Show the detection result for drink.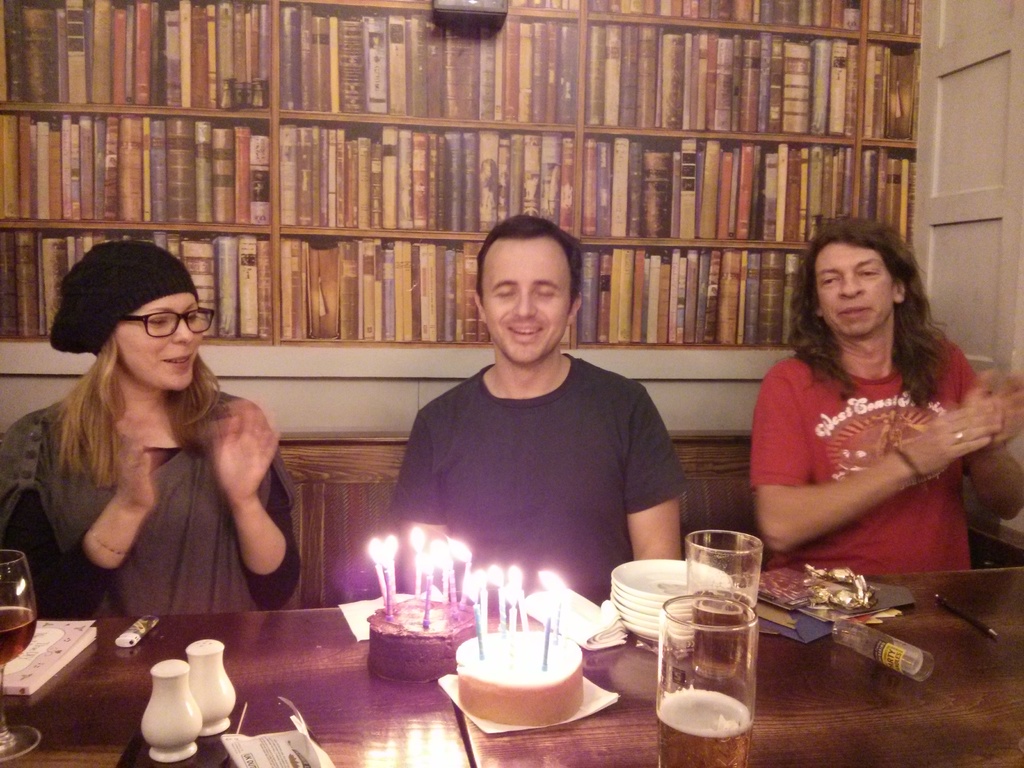
x1=686, y1=590, x2=755, y2=679.
